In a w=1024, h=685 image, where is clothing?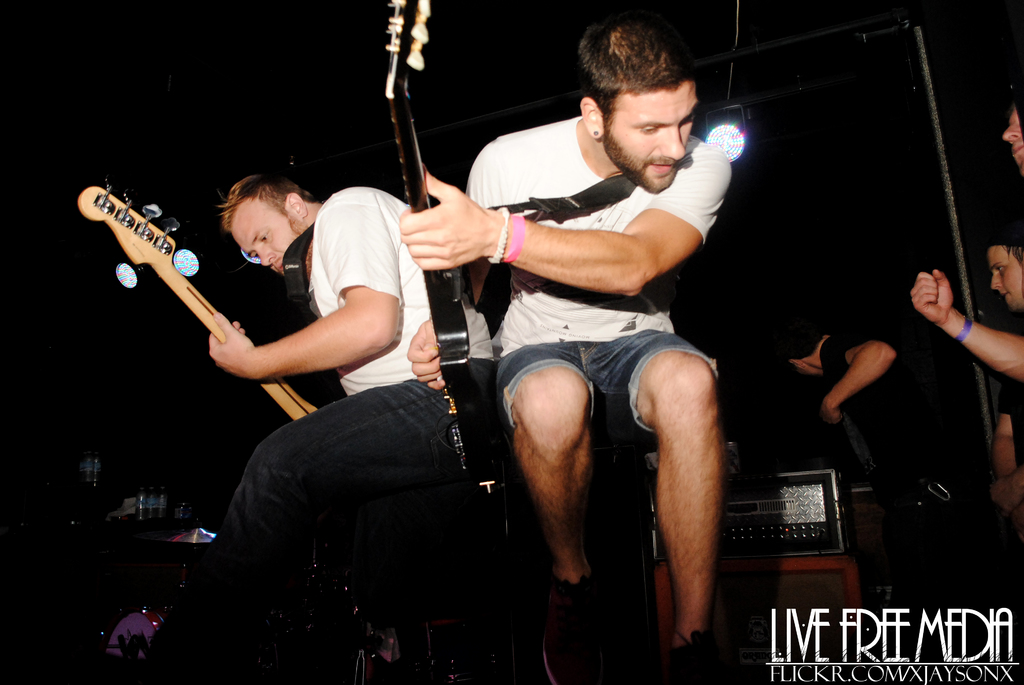
[819,276,977,445].
